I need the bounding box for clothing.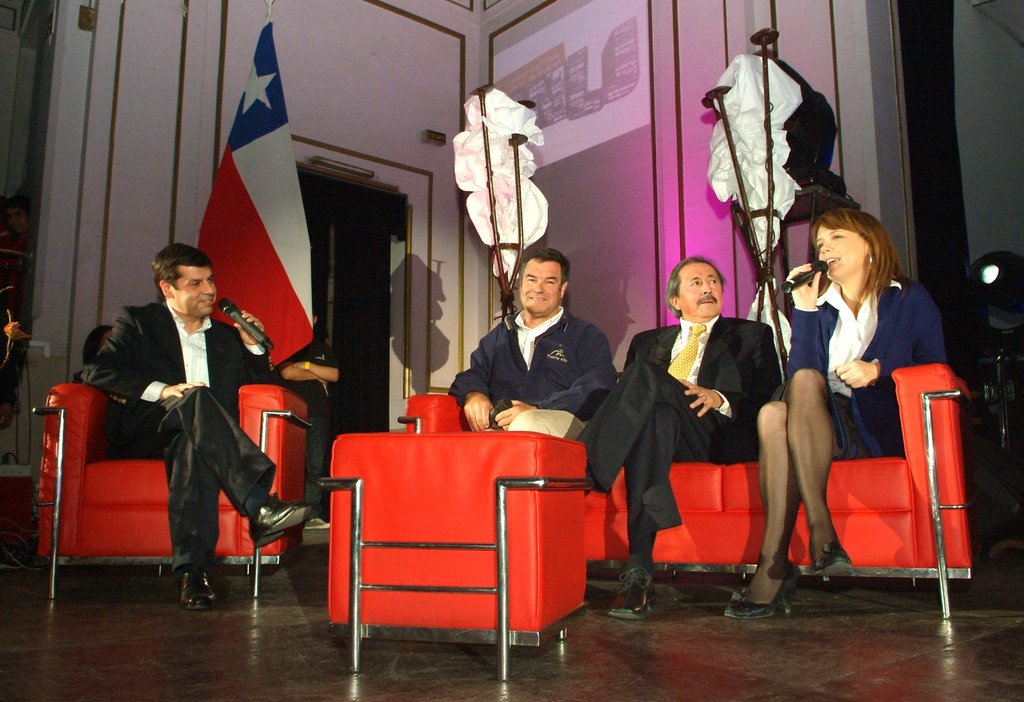
Here it is: detection(102, 250, 250, 611).
